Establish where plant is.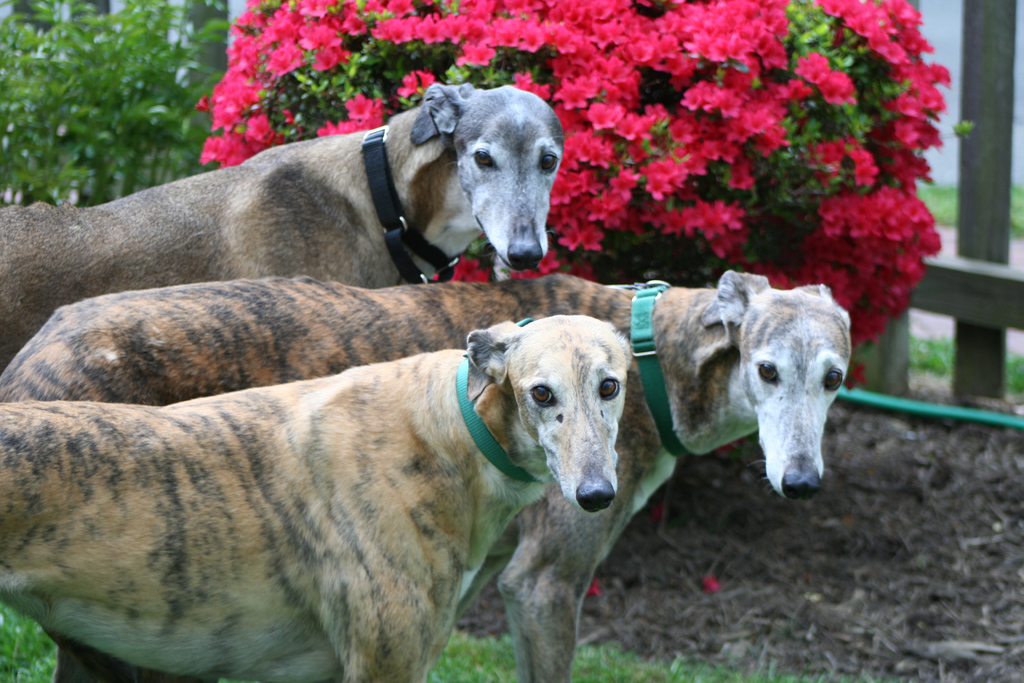
Established at 899,314,963,383.
